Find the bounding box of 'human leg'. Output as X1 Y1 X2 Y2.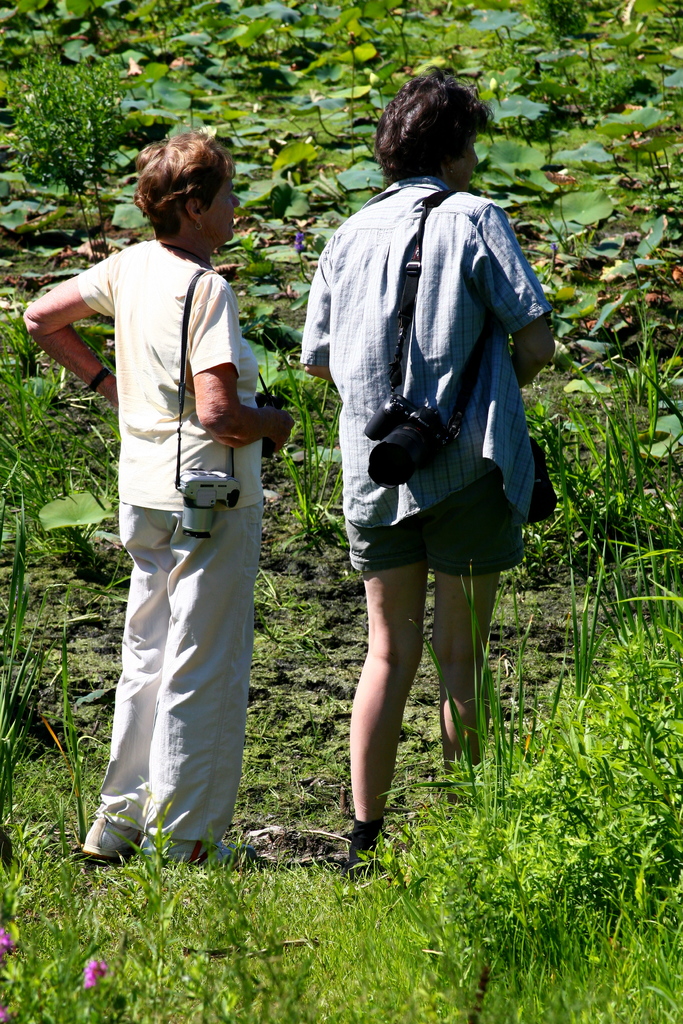
425 570 506 803.
